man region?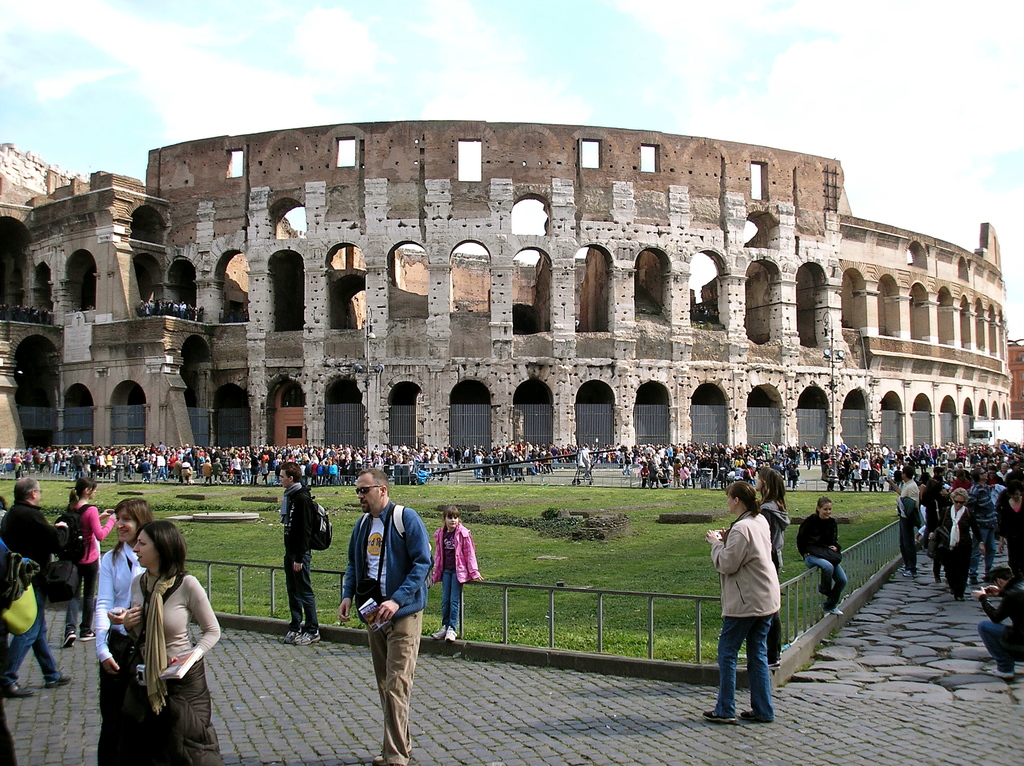
<bbox>883, 467, 920, 578</bbox>
